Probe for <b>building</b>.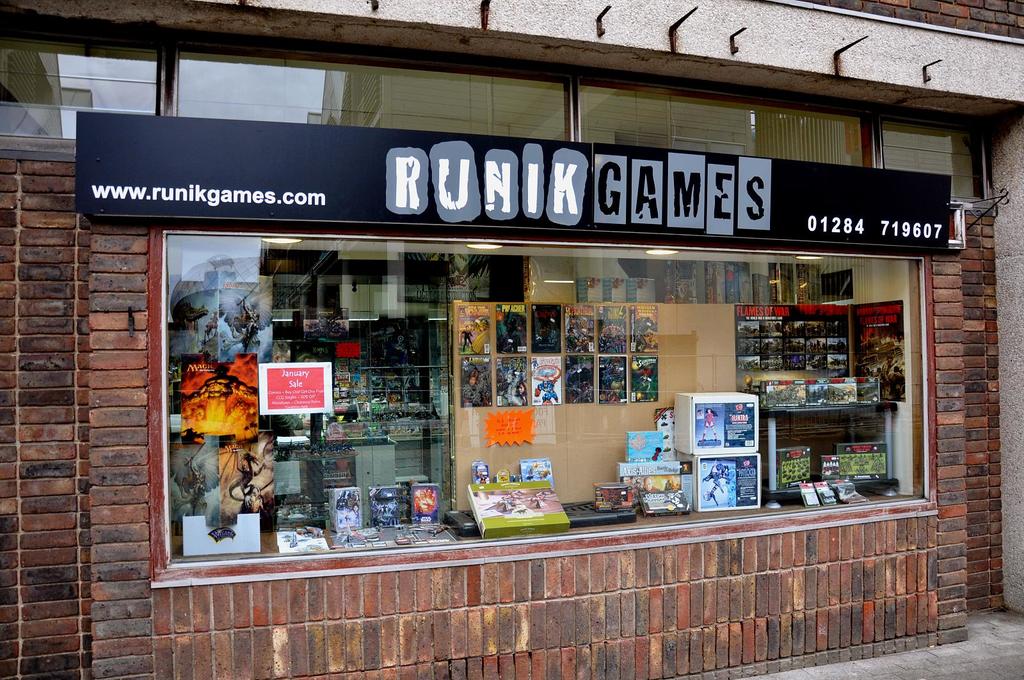
Probe result: 0, 0, 1023, 679.
